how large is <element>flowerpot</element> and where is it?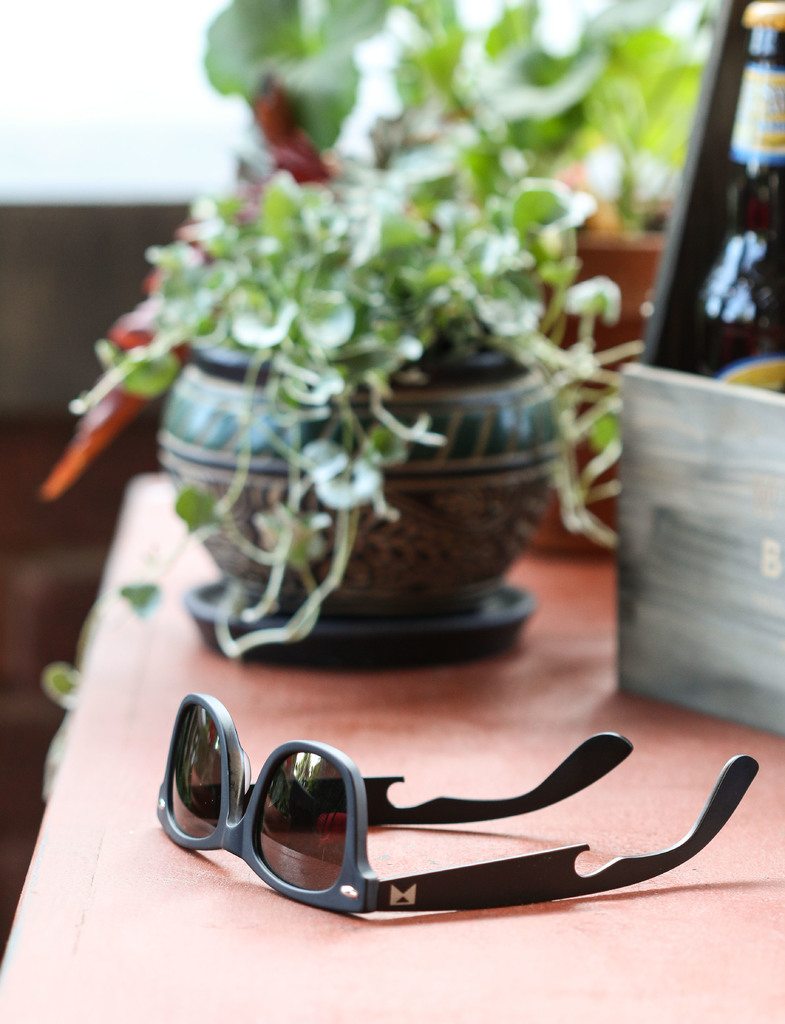
Bounding box: [109, 173, 601, 669].
